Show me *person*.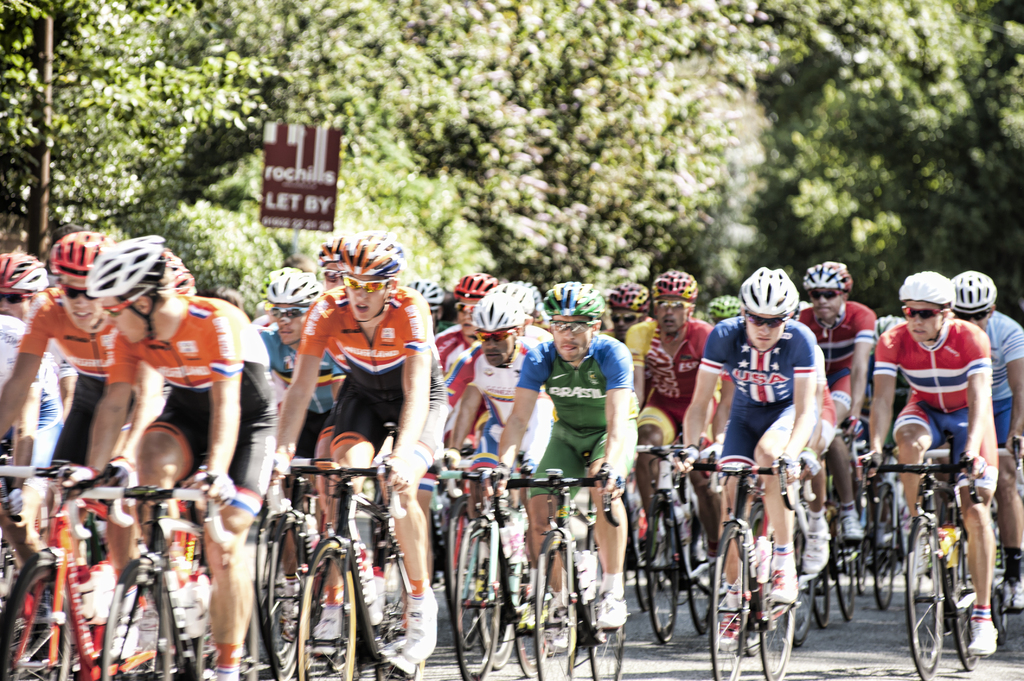
*person* is here: {"x1": 532, "y1": 294, "x2": 624, "y2": 604}.
